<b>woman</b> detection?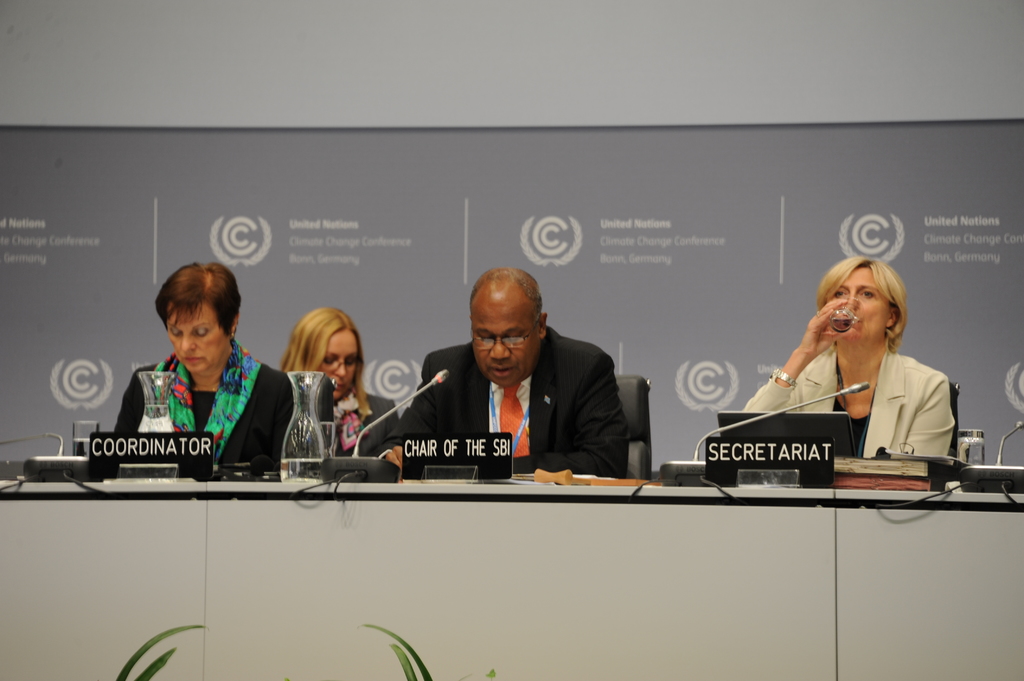
[left=743, top=255, right=954, bottom=492]
